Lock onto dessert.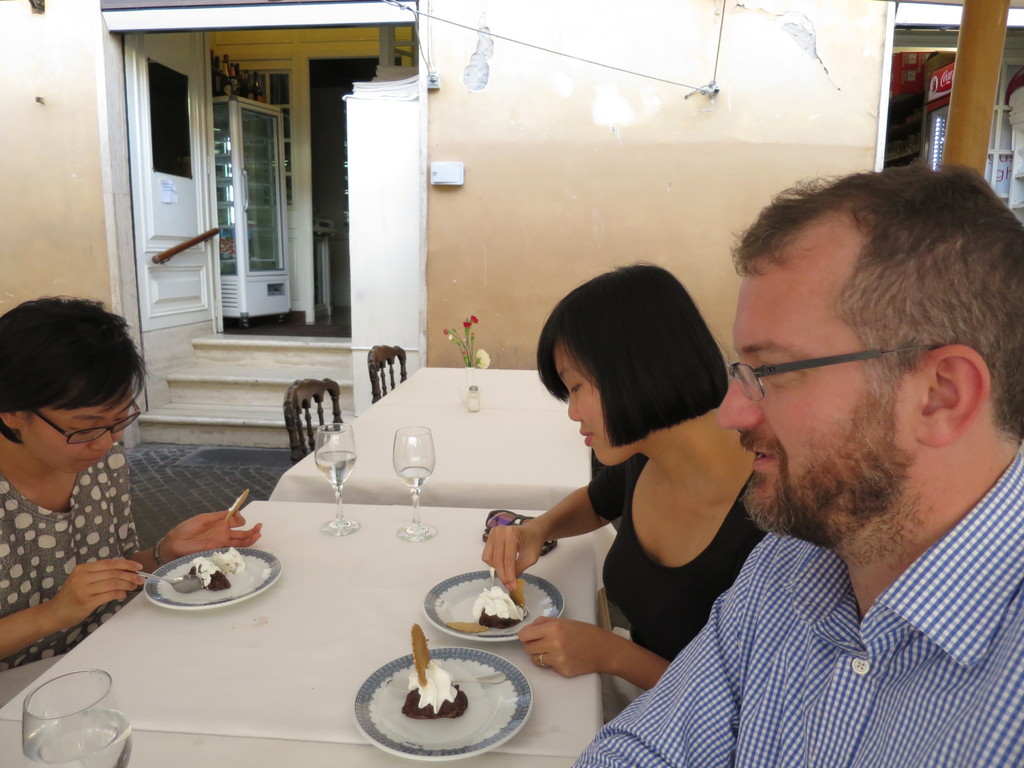
Locked: Rect(189, 554, 247, 590).
